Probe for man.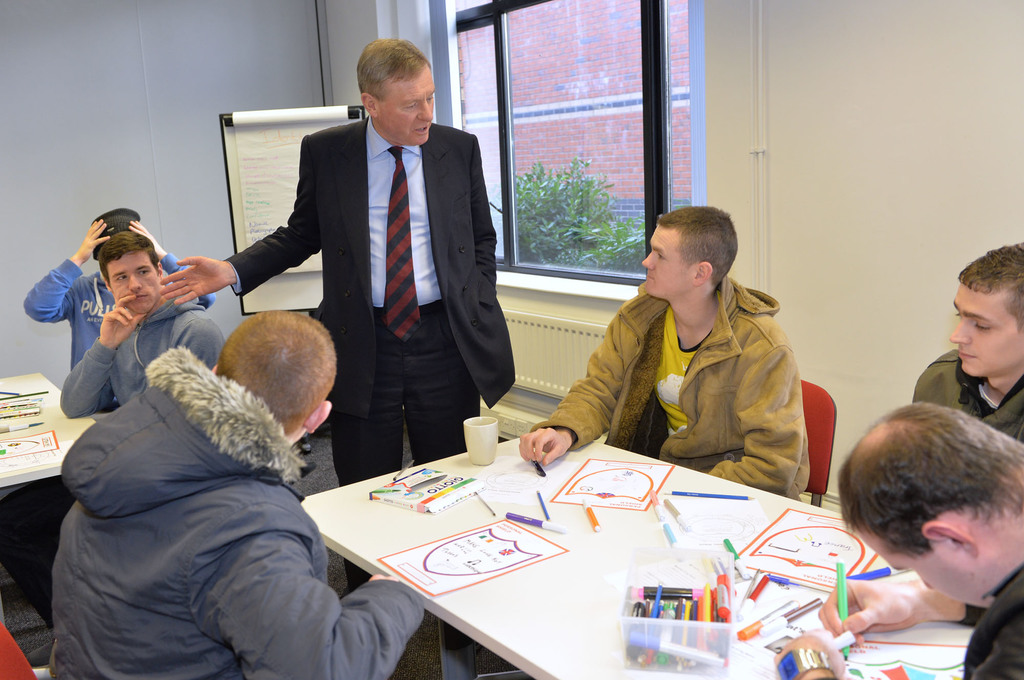
Probe result: 515,205,811,501.
